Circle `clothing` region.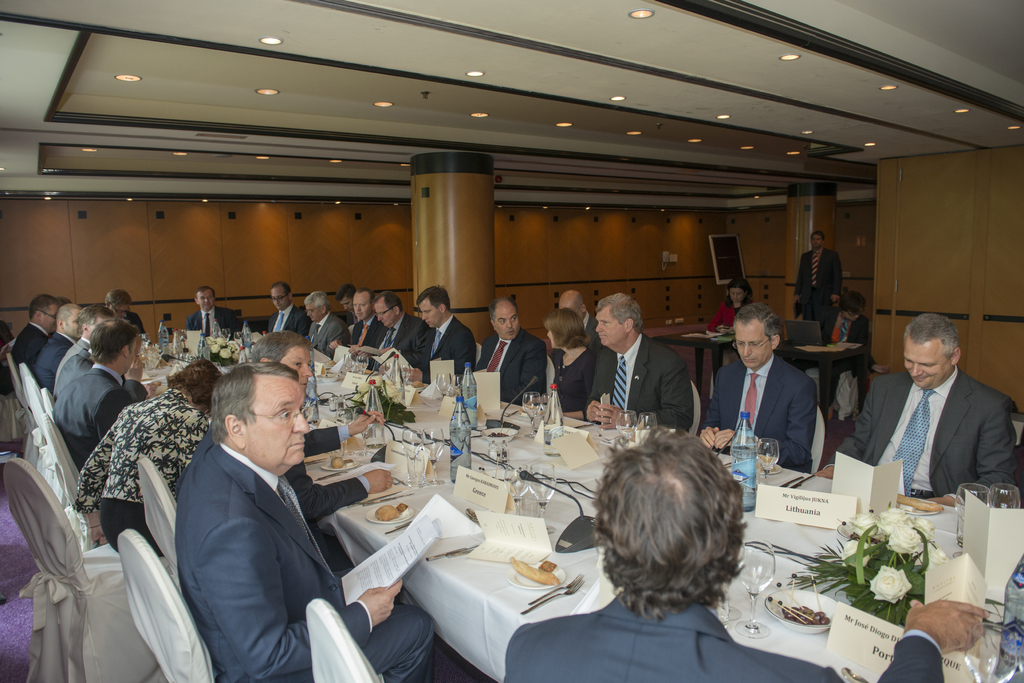
Region: rect(51, 362, 140, 466).
